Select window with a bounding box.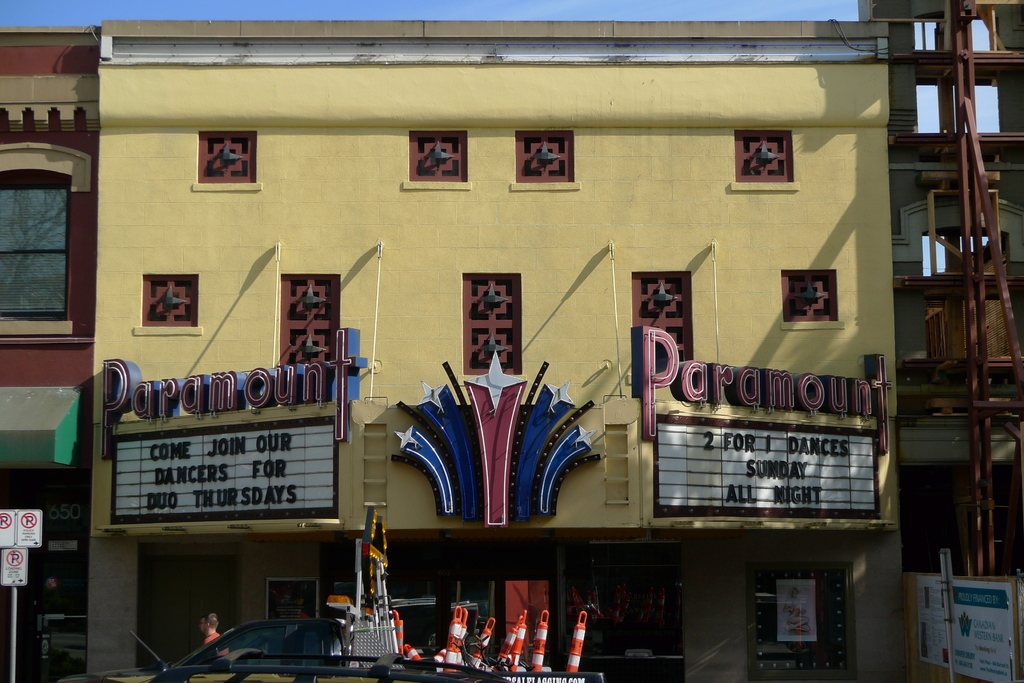
rect(733, 133, 794, 186).
